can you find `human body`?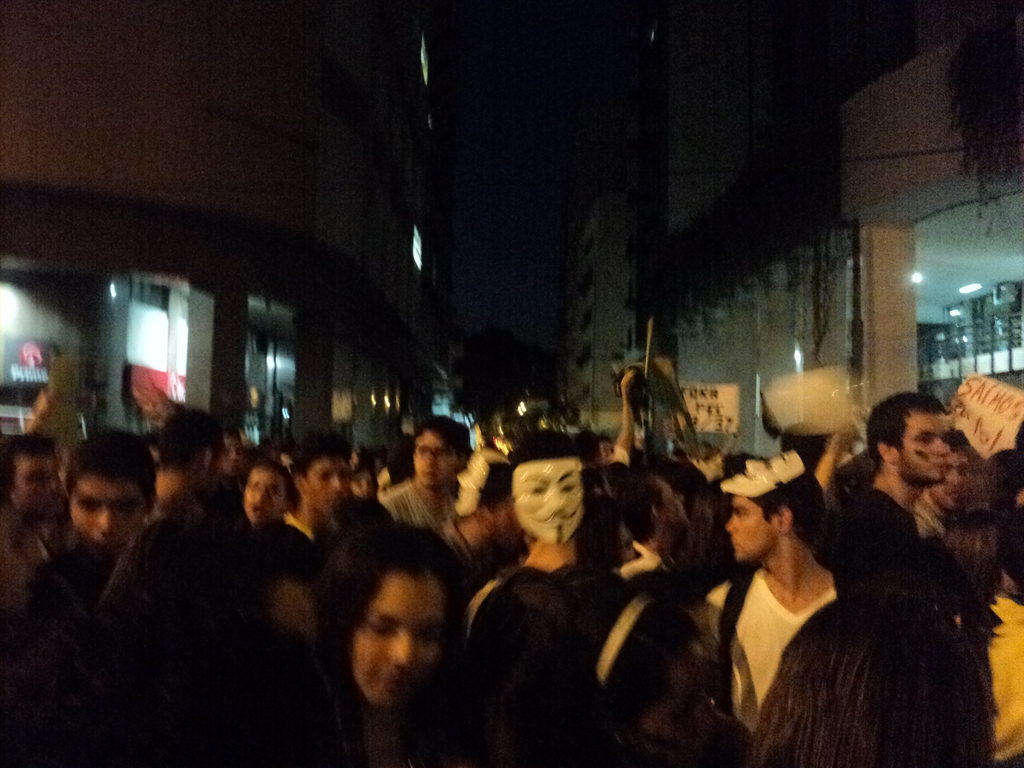
Yes, bounding box: left=145, top=404, right=218, bottom=508.
